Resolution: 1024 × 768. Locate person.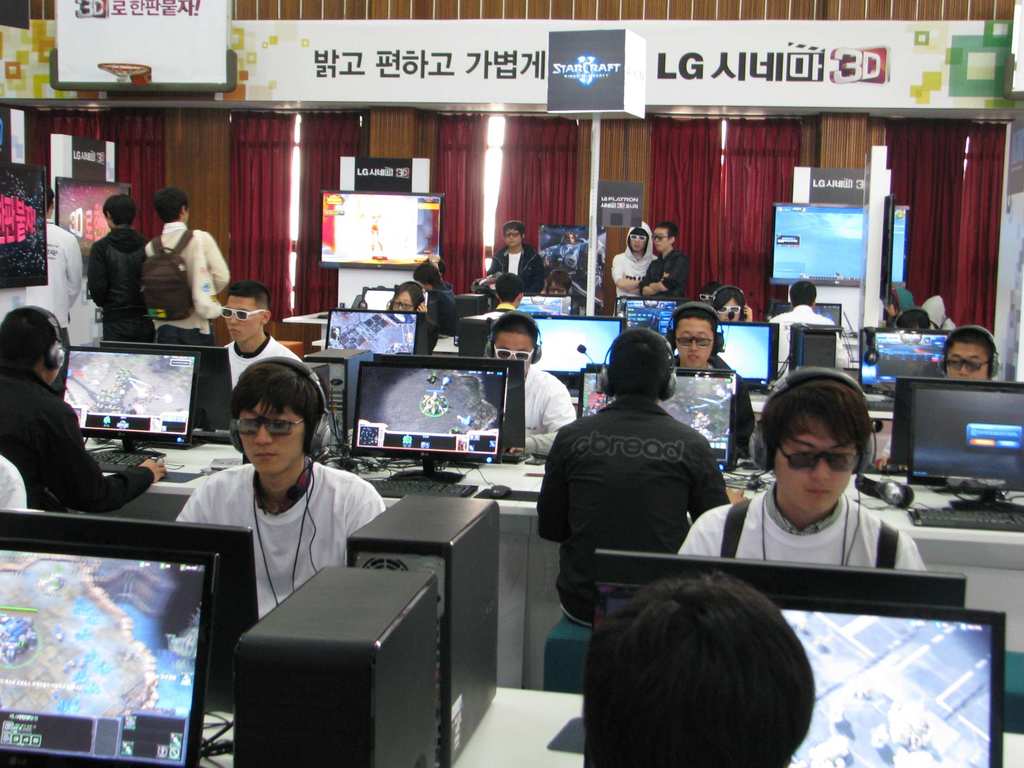
(547,269,582,322).
